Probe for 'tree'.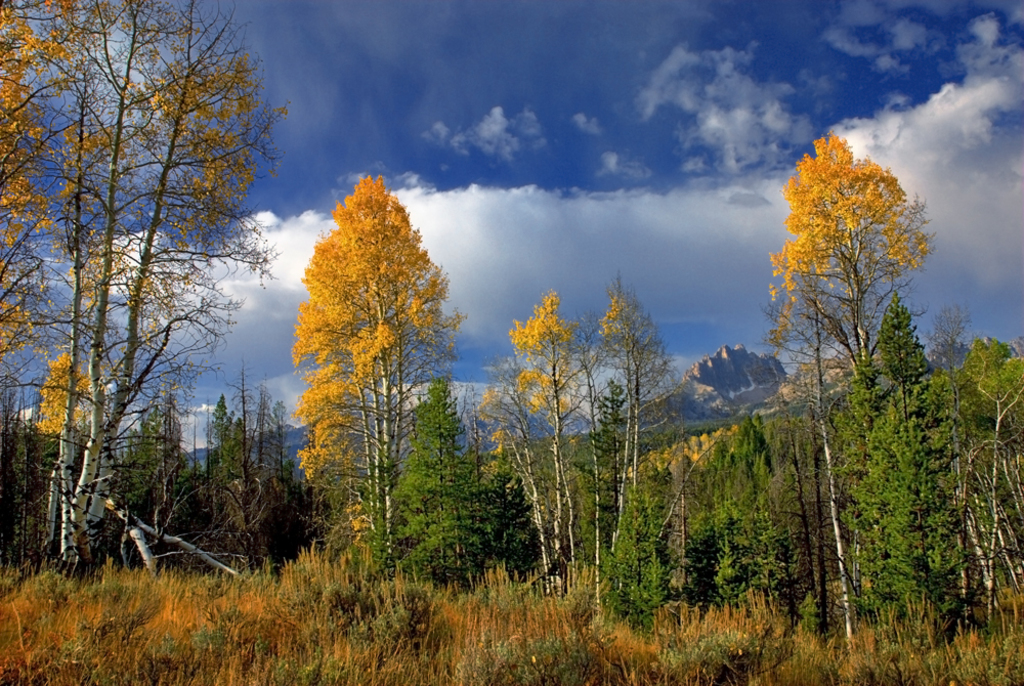
Probe result: {"left": 759, "top": 132, "right": 941, "bottom": 398}.
